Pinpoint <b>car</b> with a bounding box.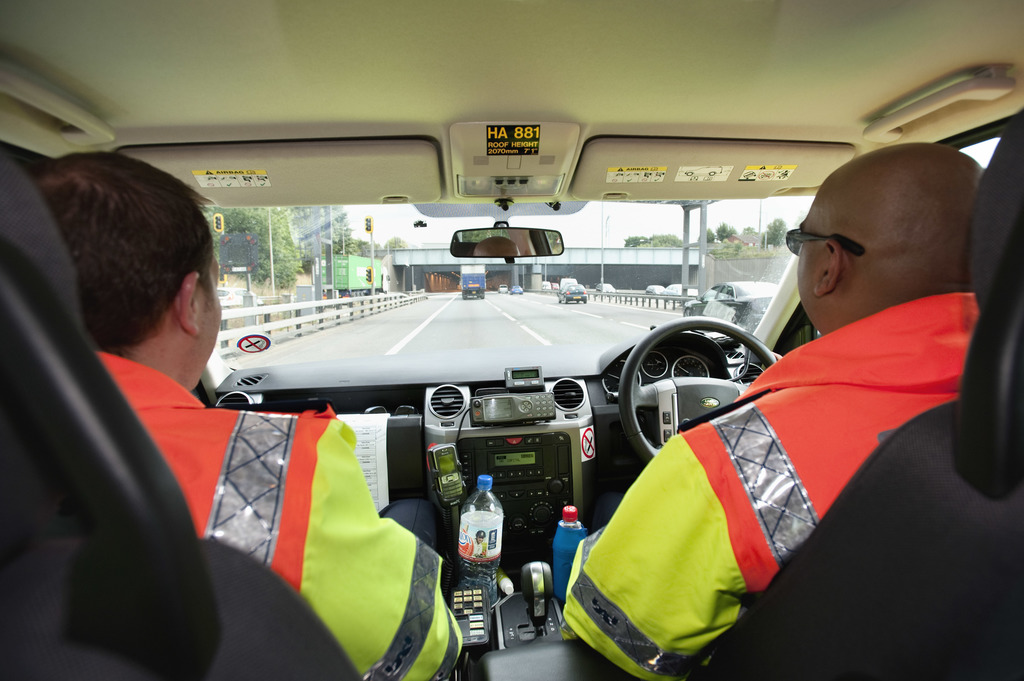
<bbox>0, 0, 1023, 680</bbox>.
